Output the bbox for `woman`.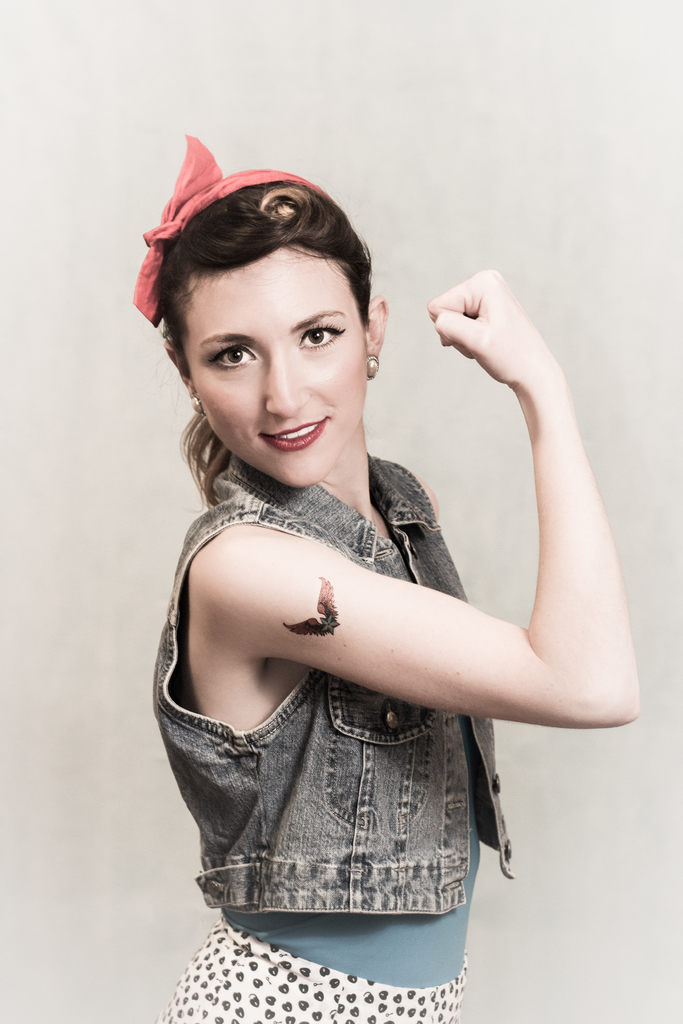
x1=160, y1=137, x2=639, y2=1023.
